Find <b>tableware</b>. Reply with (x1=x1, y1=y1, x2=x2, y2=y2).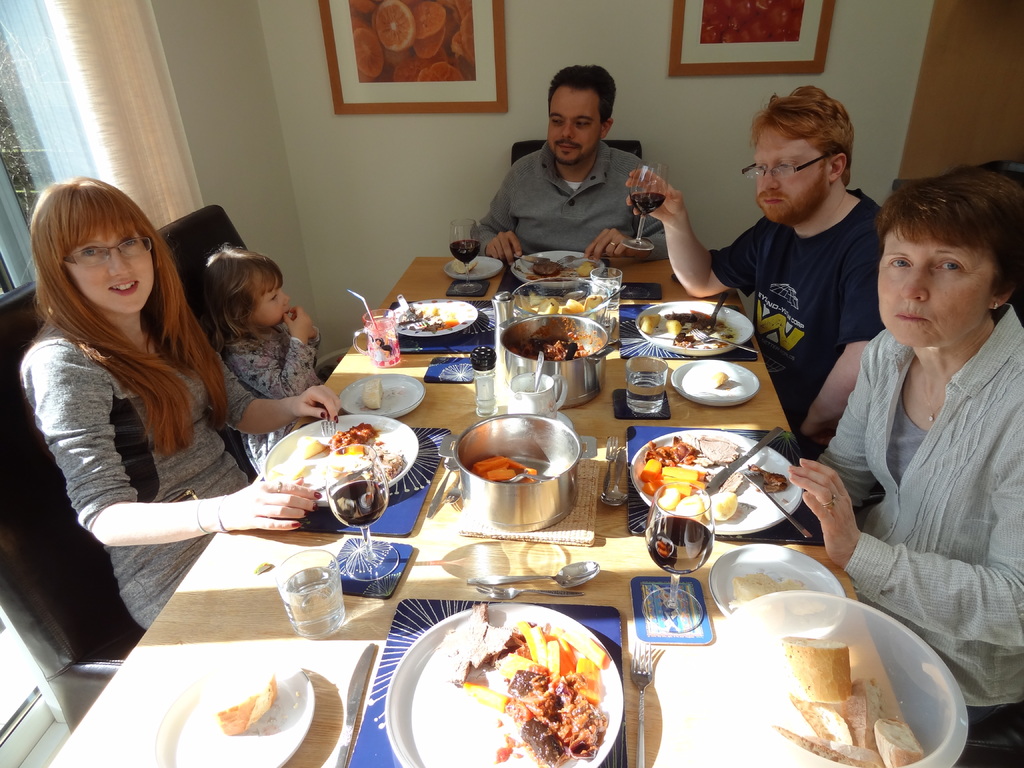
(x1=141, y1=659, x2=313, y2=767).
